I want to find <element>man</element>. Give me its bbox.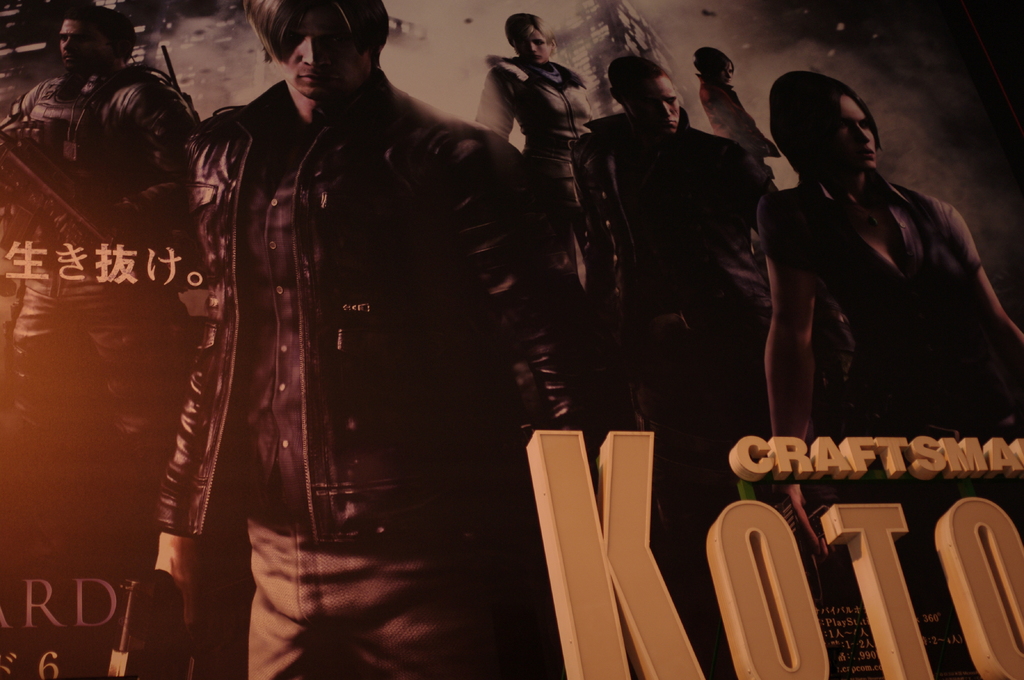
box(754, 67, 1023, 565).
